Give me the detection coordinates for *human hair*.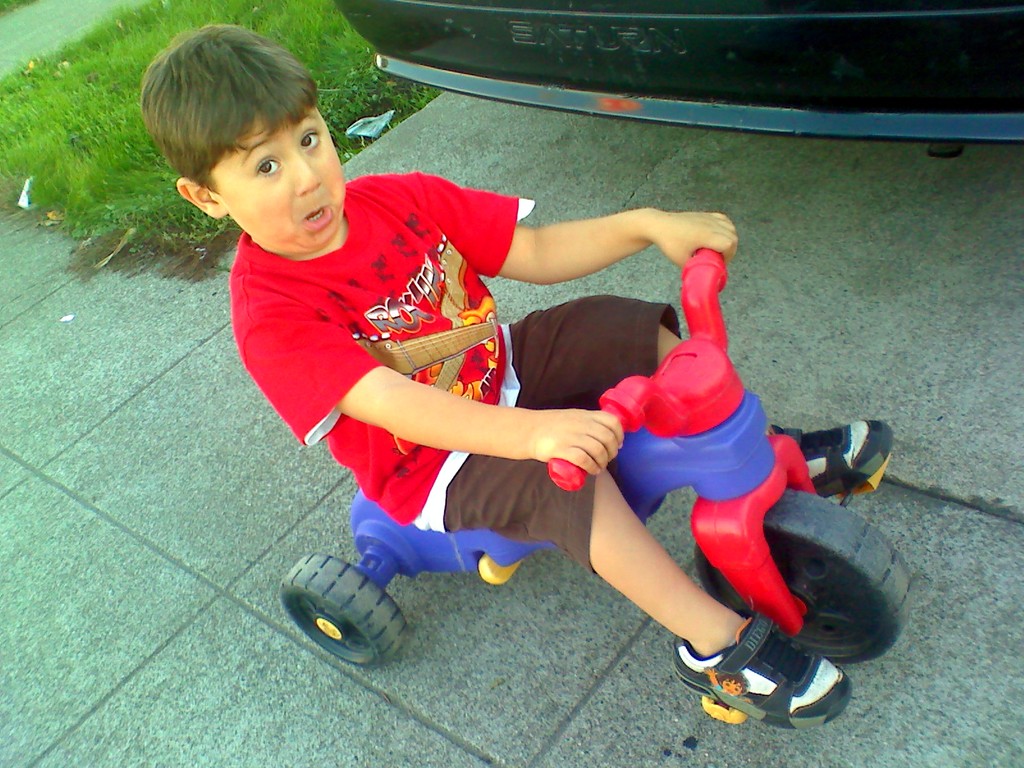
[left=136, top=17, right=330, bottom=225].
